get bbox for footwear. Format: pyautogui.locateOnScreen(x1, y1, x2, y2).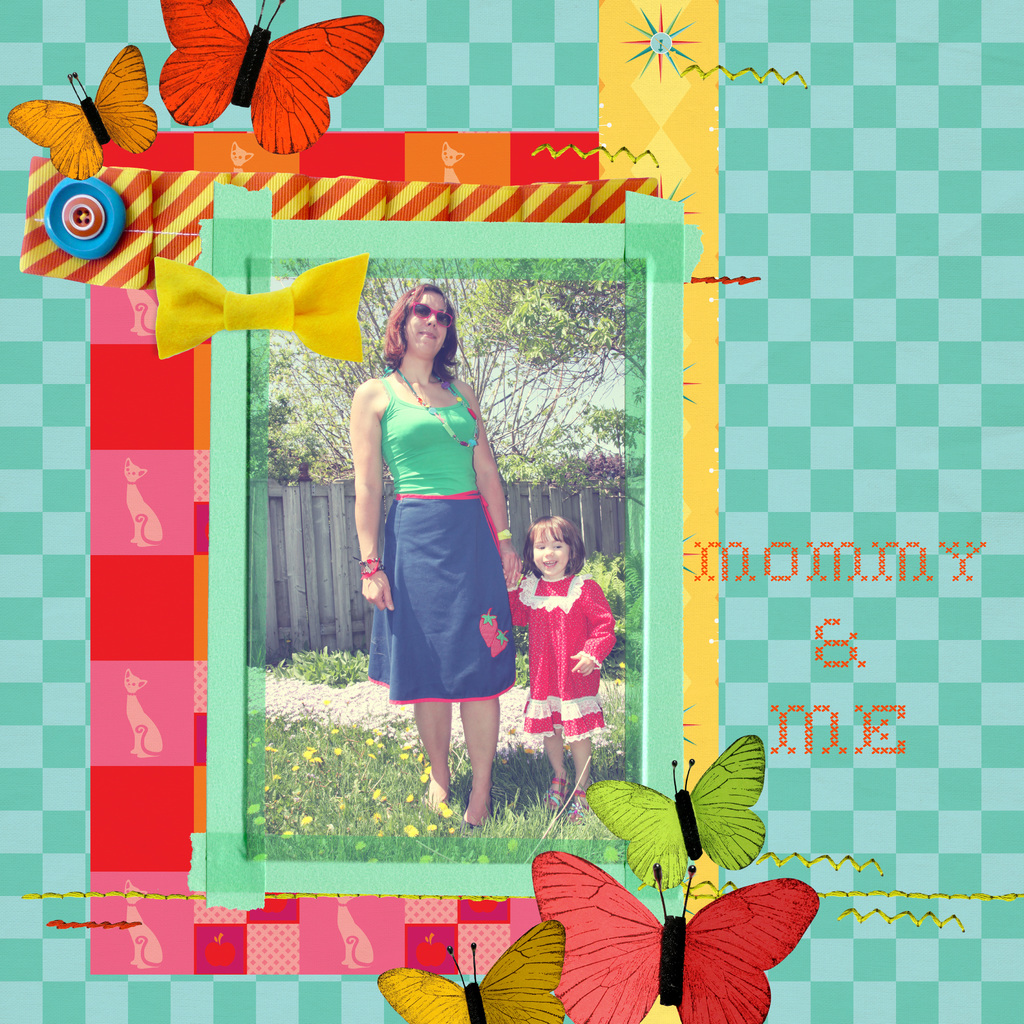
pyautogui.locateOnScreen(568, 792, 589, 822).
